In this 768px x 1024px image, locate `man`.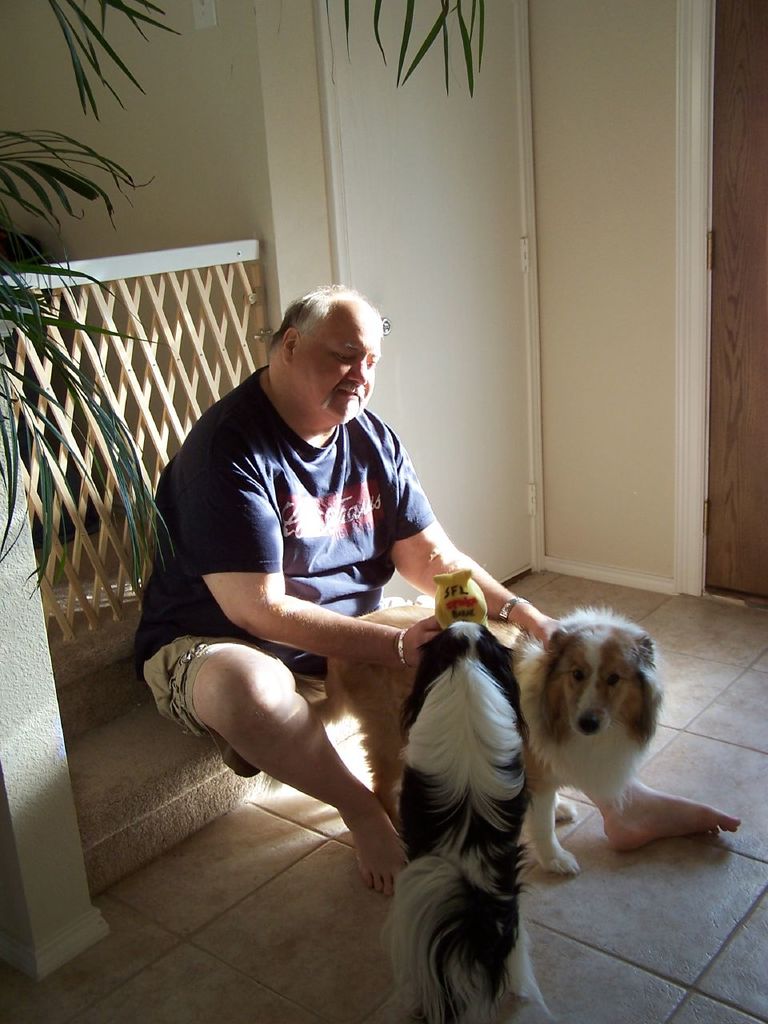
Bounding box: detection(126, 282, 723, 859).
